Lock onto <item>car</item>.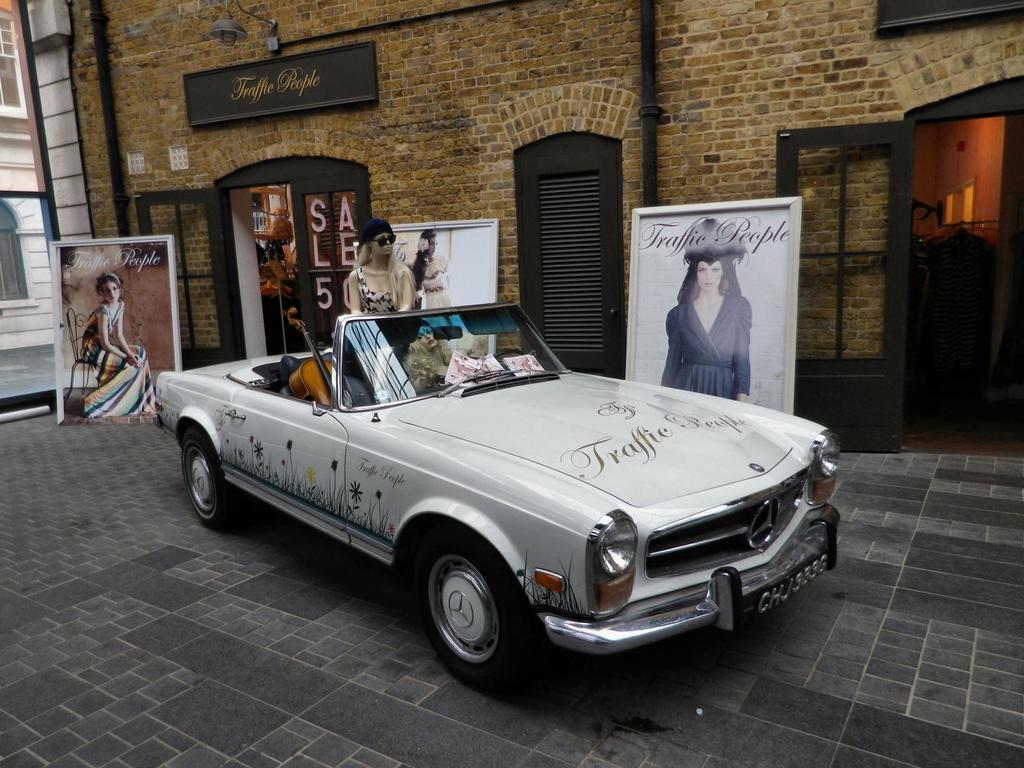
Locked: bbox=(161, 317, 828, 680).
